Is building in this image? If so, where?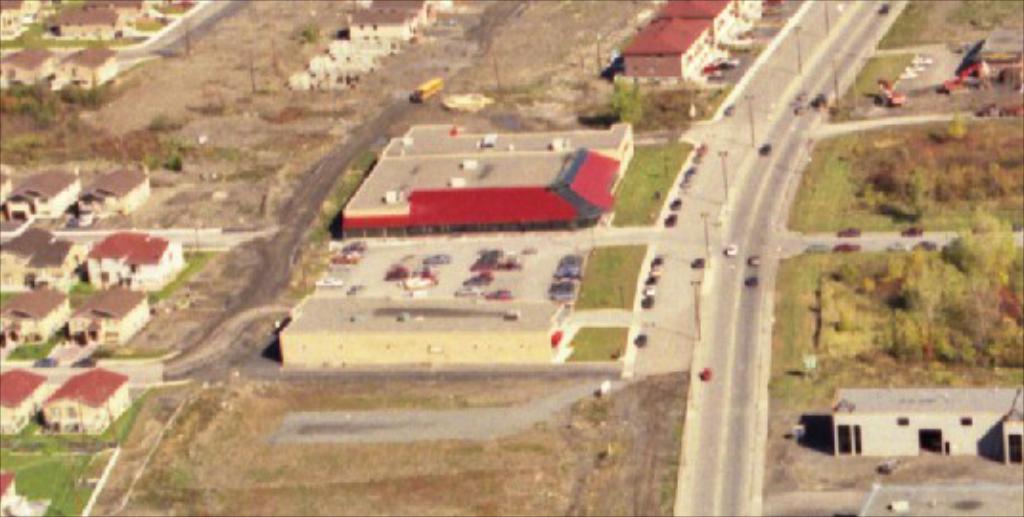
Yes, at (75,167,151,222).
